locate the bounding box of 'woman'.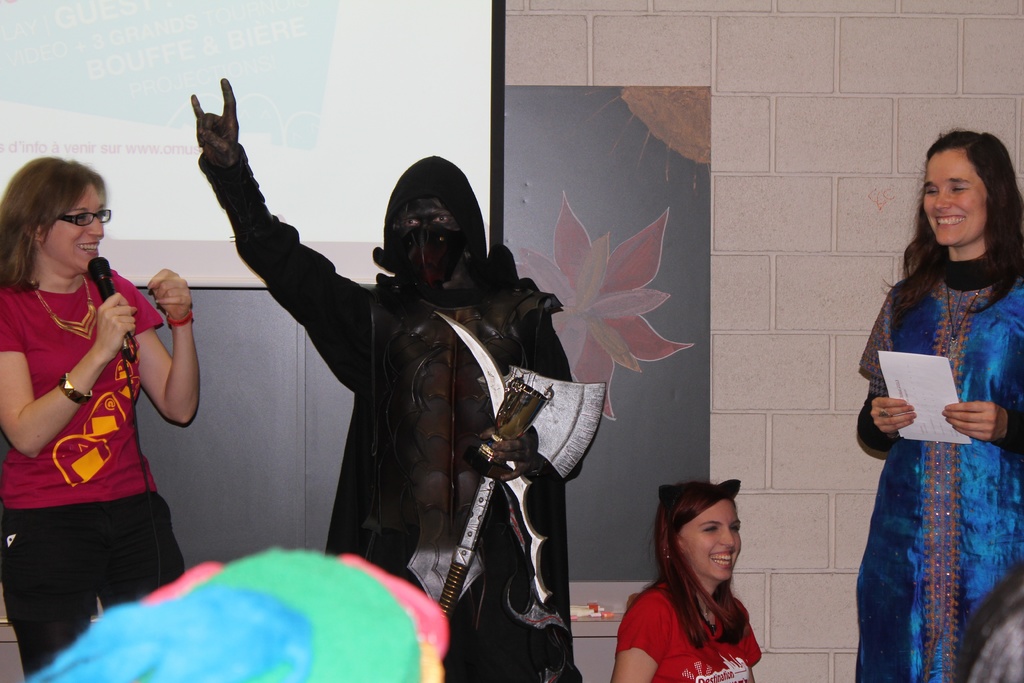
Bounding box: 855/130/1023/682.
